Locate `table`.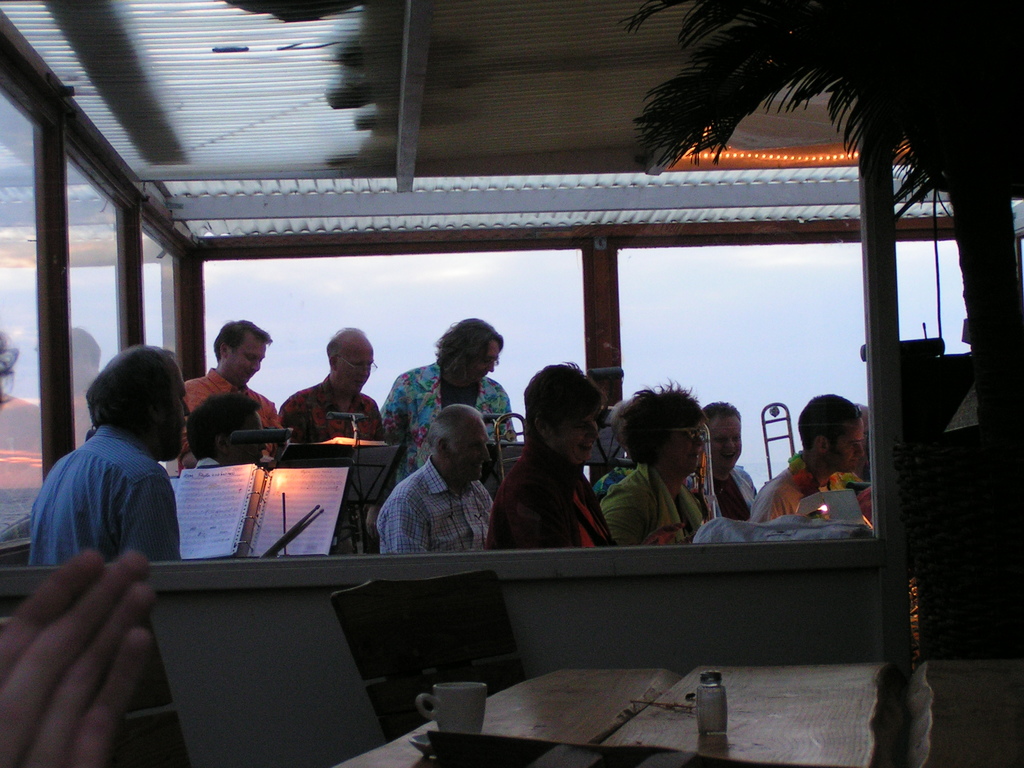
Bounding box: {"x1": 333, "y1": 659, "x2": 883, "y2": 767}.
